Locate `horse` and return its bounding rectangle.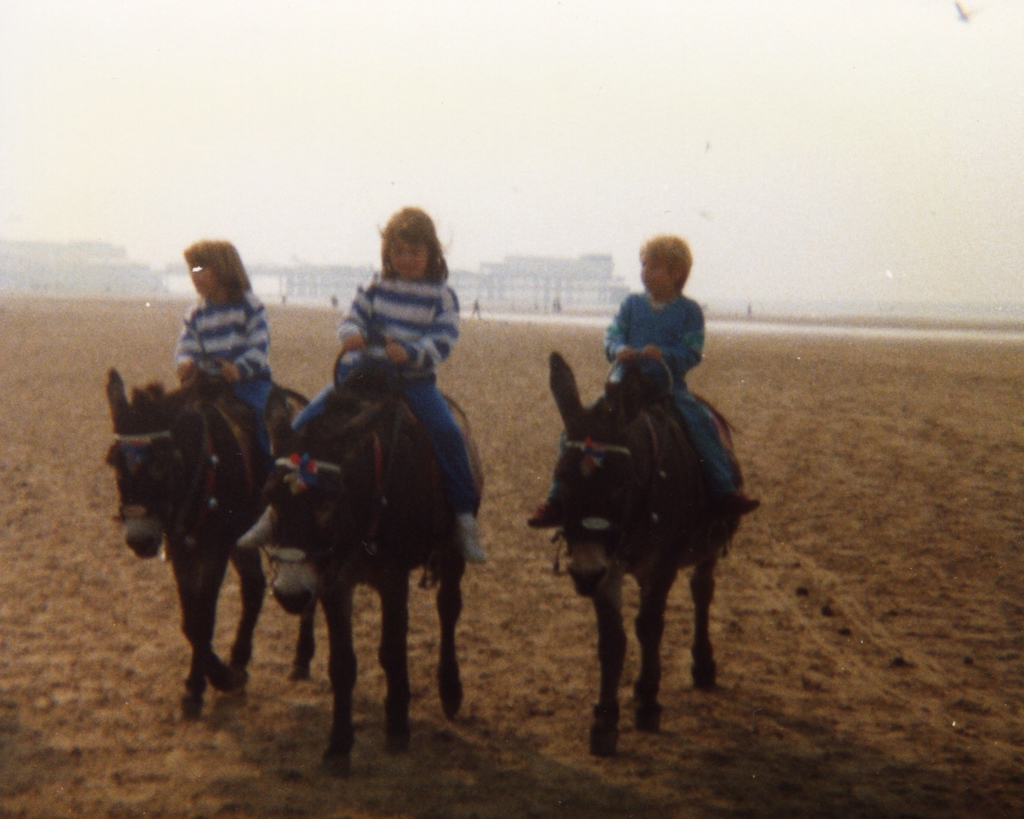
(94,362,296,712).
